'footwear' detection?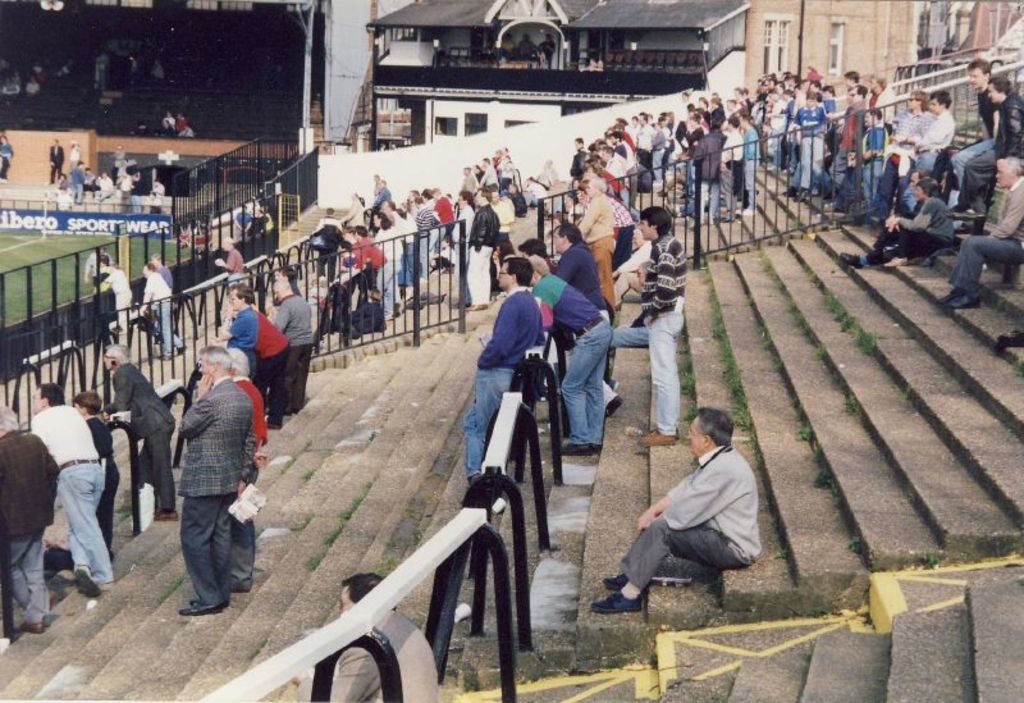
{"left": 640, "top": 429, "right": 676, "bottom": 447}
